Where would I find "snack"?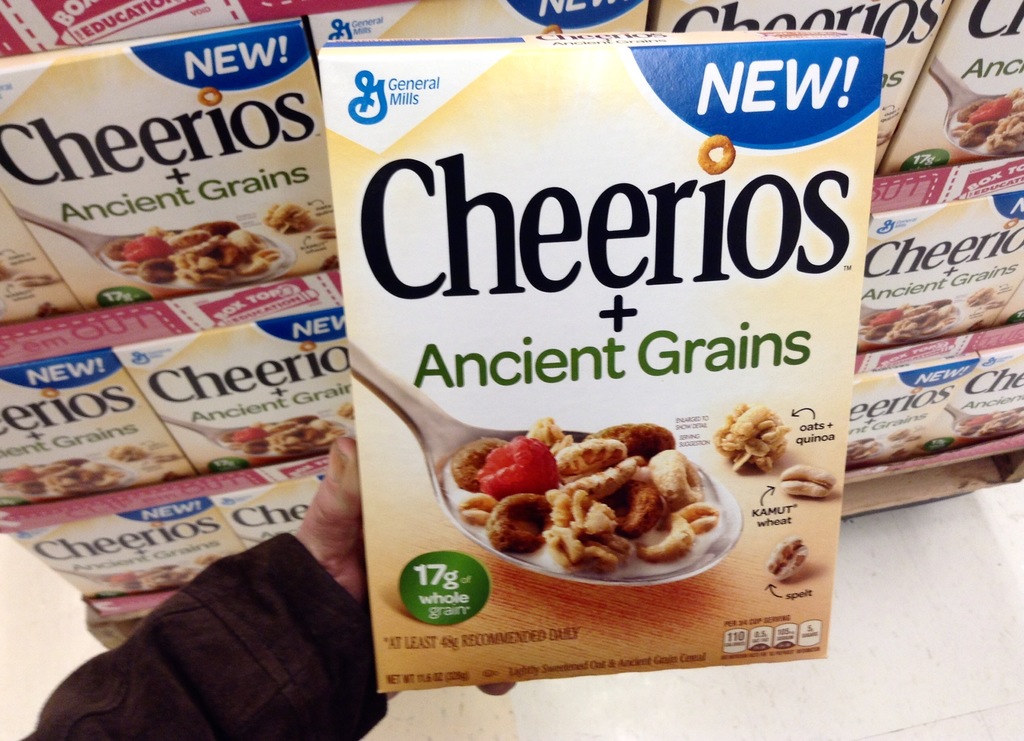
At box=[696, 133, 735, 176].
